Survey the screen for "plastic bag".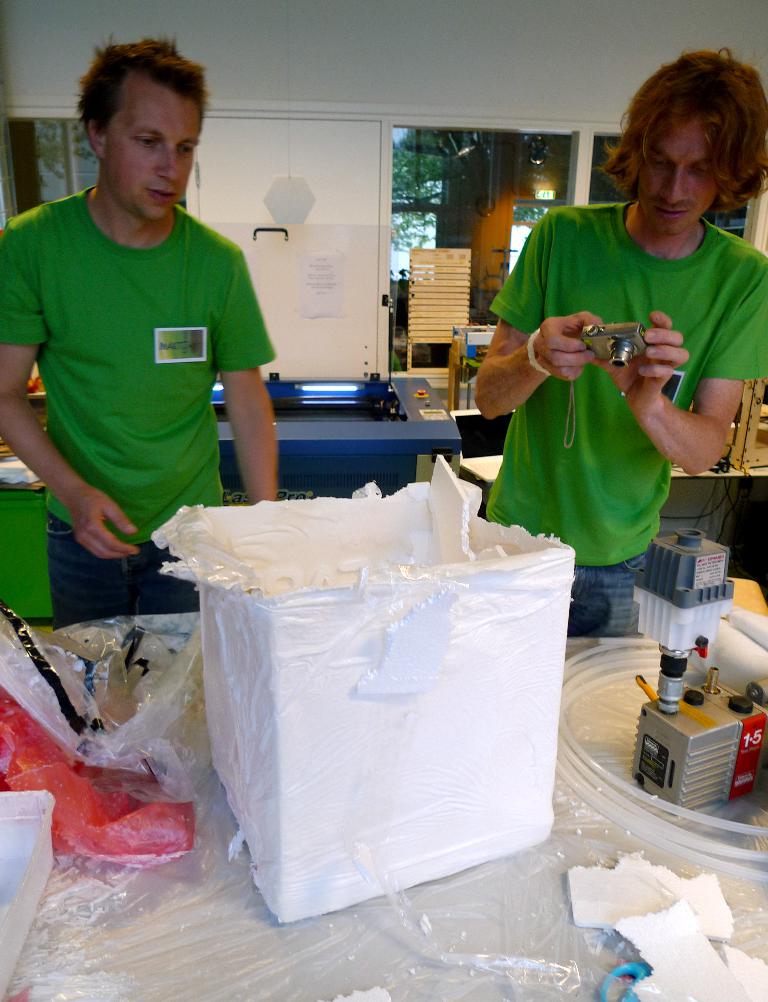
Survey found: (left=0, top=607, right=215, bottom=802).
